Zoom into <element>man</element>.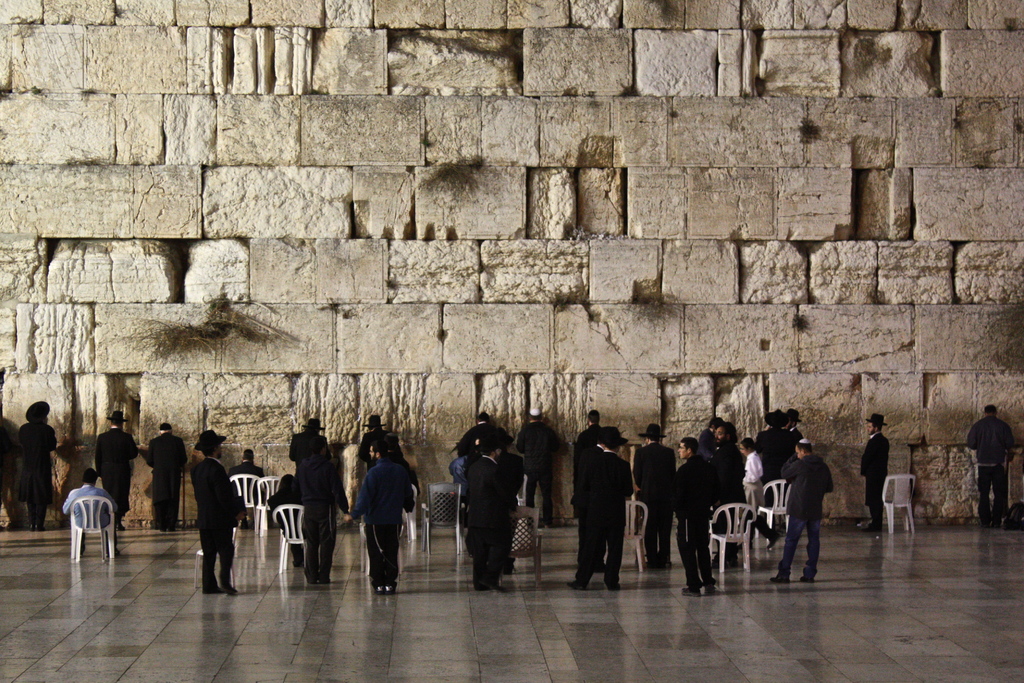
Zoom target: box(737, 436, 780, 548).
